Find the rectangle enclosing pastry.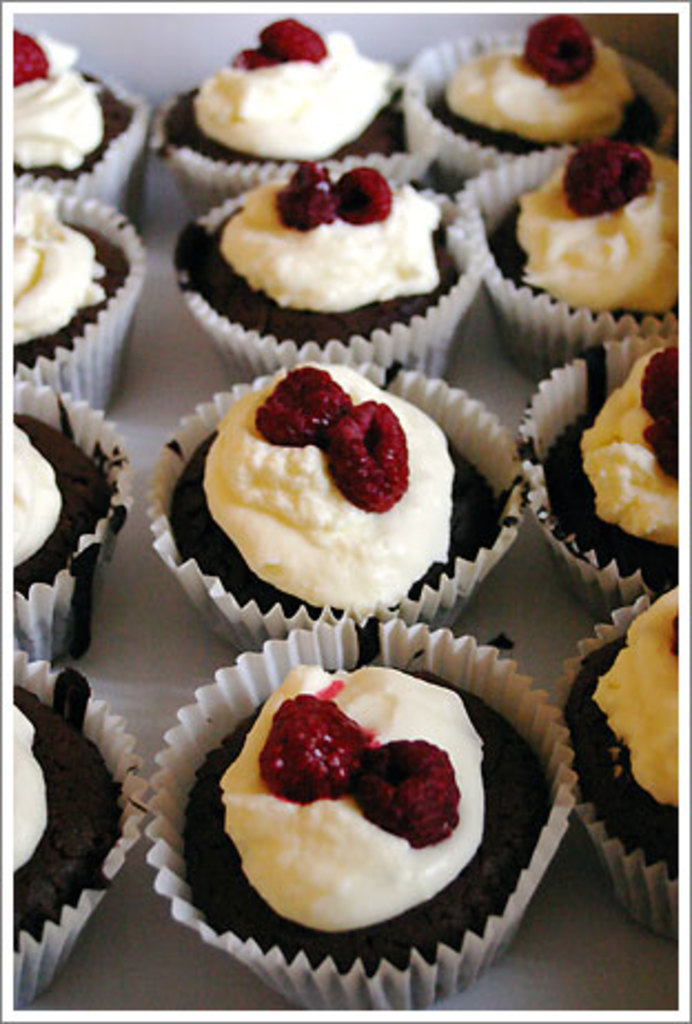
detection(169, 162, 497, 375).
